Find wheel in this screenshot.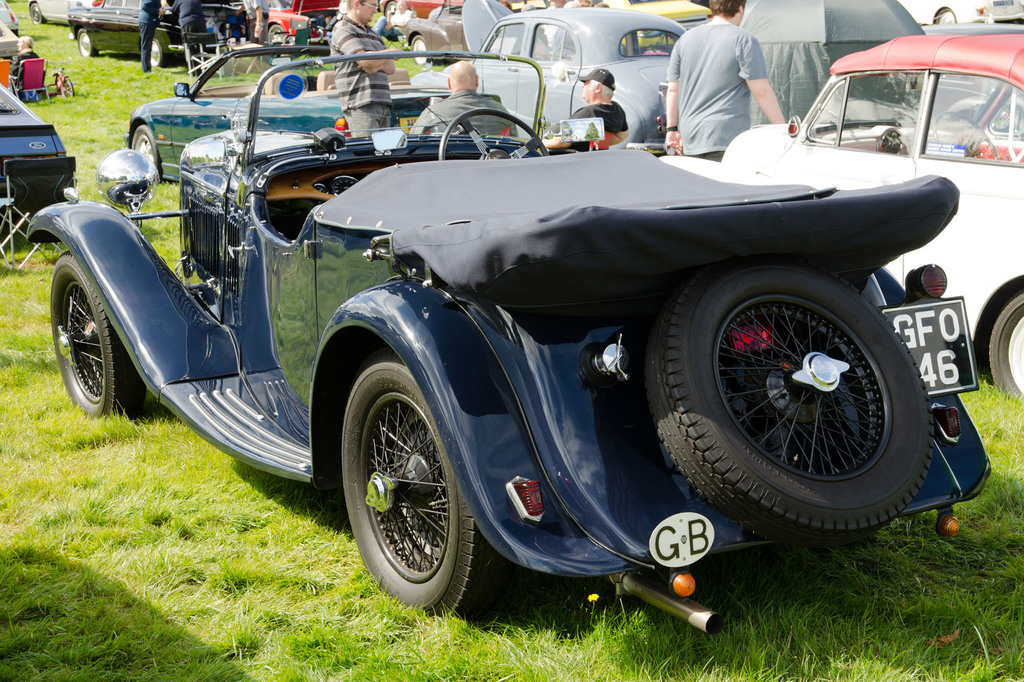
The bounding box for wheel is region(662, 258, 946, 541).
